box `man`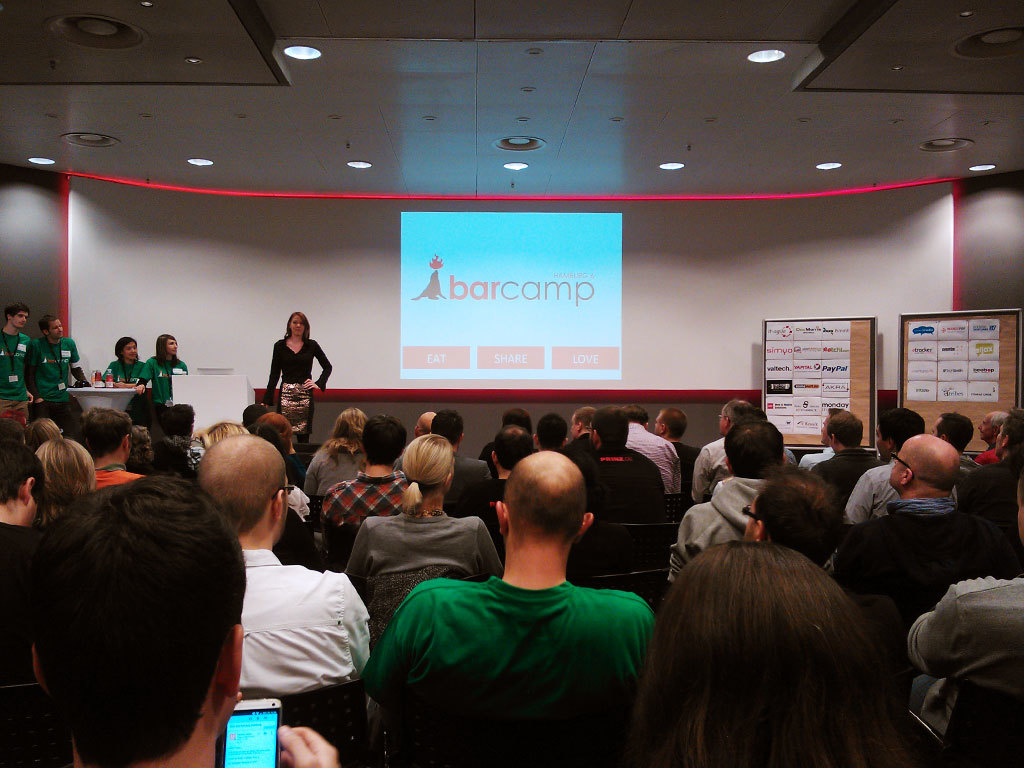
537, 410, 579, 468
